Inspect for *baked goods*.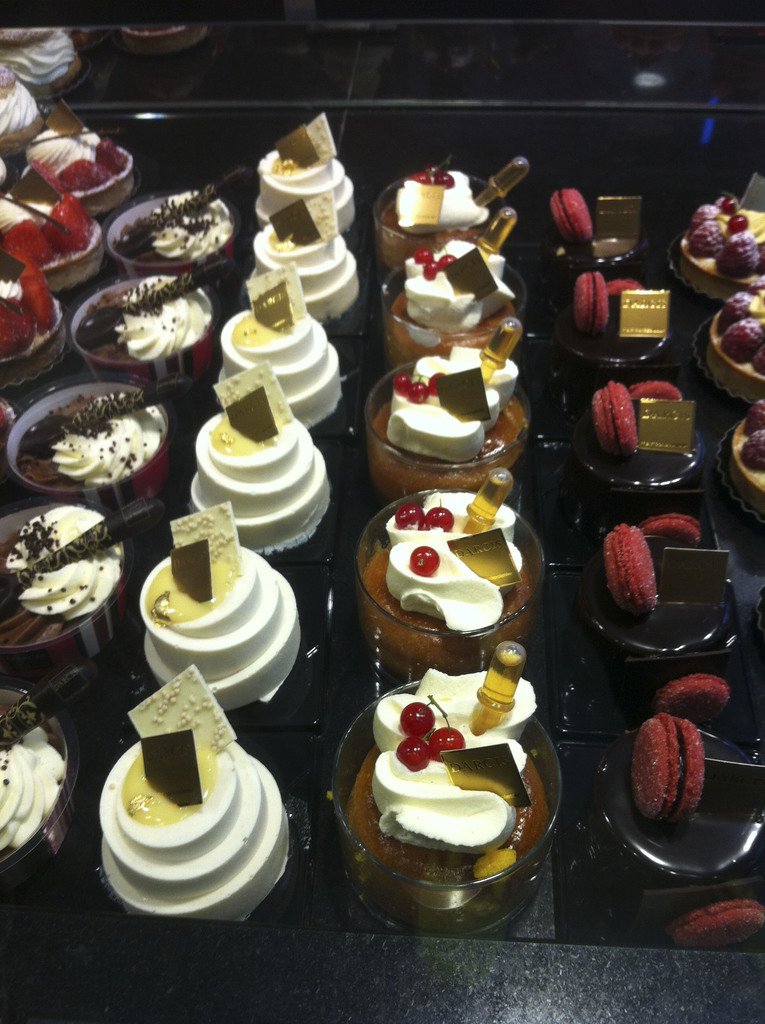
Inspection: select_region(579, 500, 743, 684).
